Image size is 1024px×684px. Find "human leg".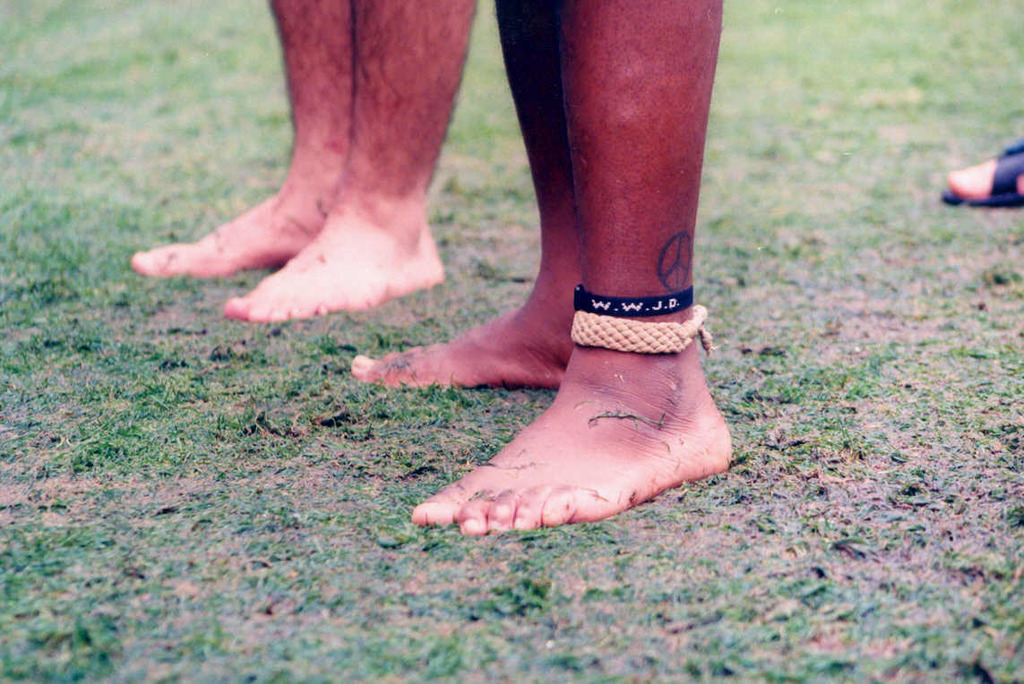
x1=409, y1=0, x2=733, y2=534.
